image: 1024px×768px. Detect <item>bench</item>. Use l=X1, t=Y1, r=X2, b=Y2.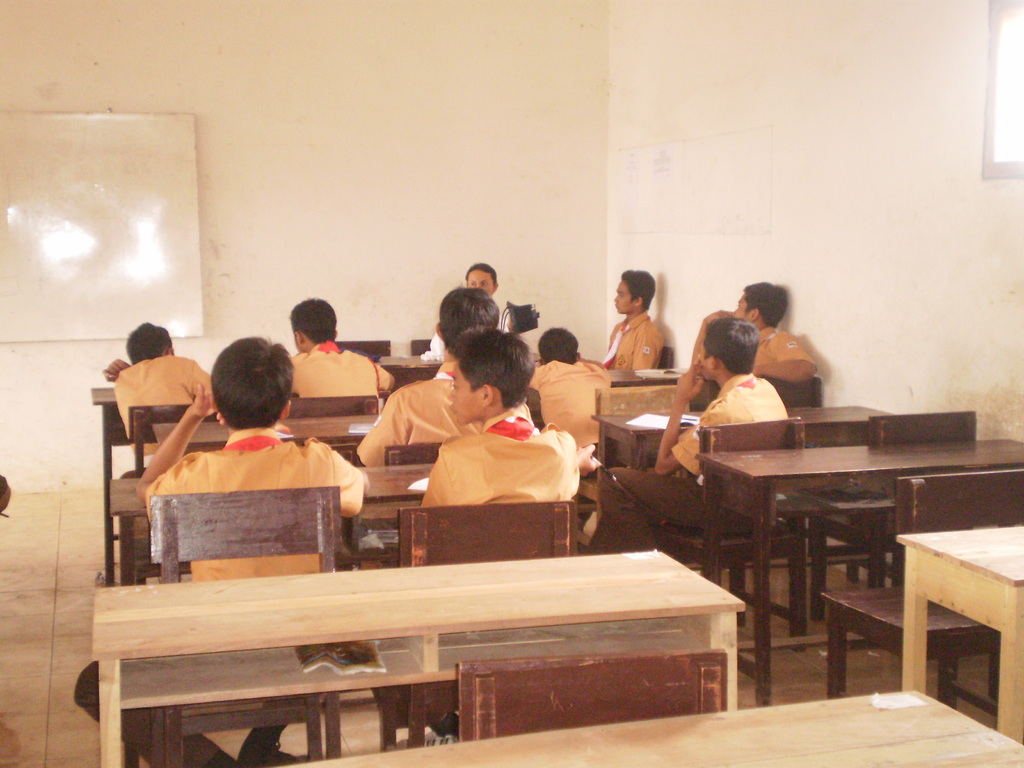
l=88, t=348, r=383, b=502.
